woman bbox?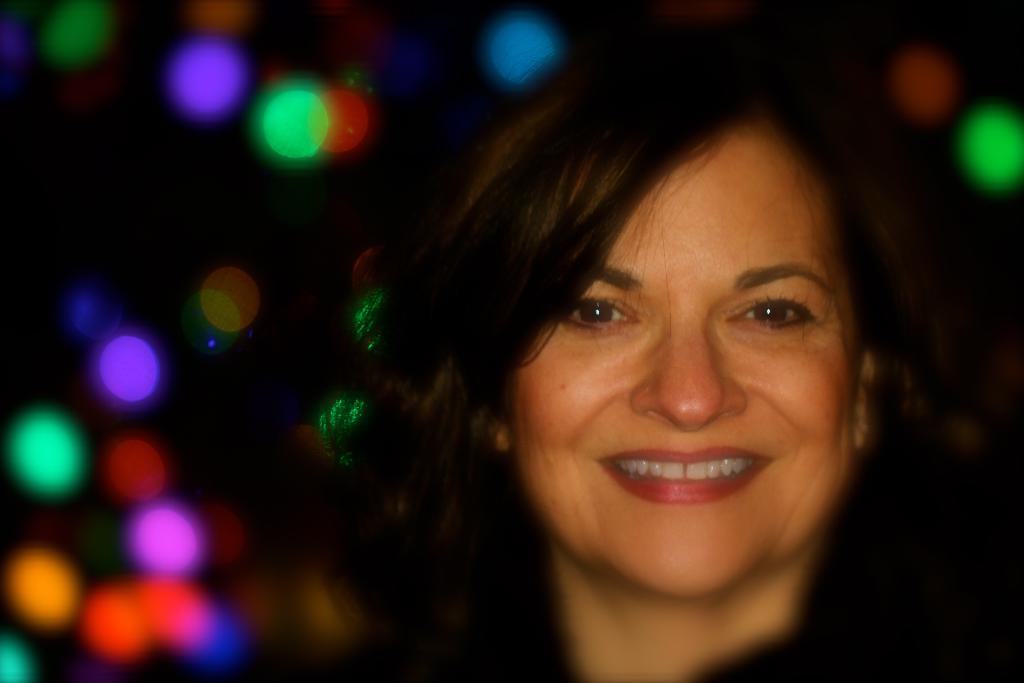
{"x1": 308, "y1": 33, "x2": 1001, "y2": 659}
